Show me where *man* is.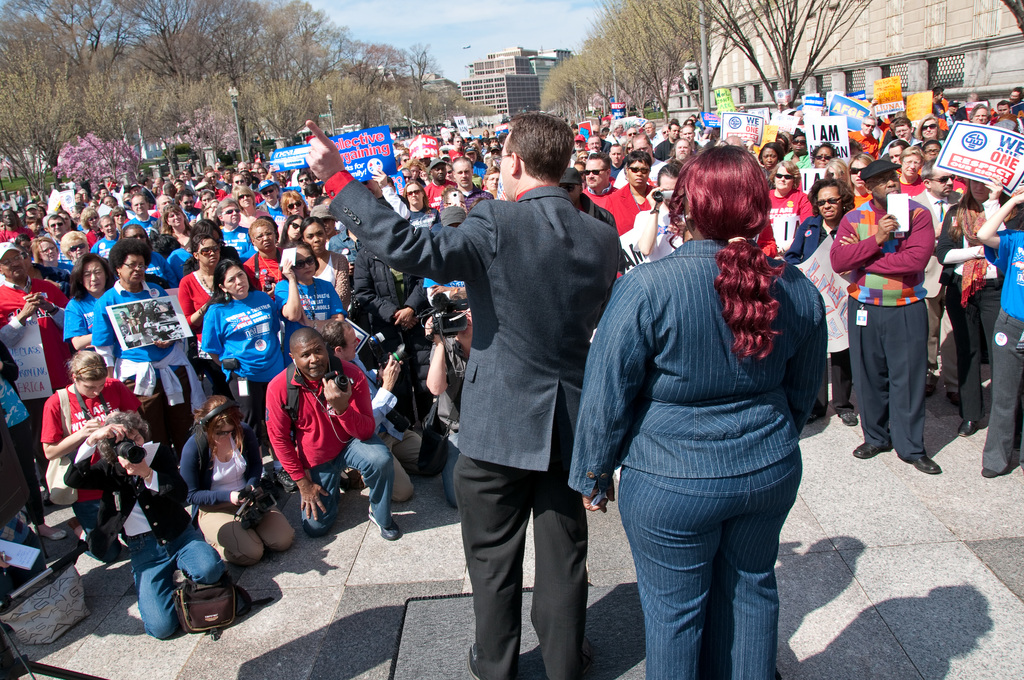
*man* is at {"left": 587, "top": 150, "right": 620, "bottom": 207}.
